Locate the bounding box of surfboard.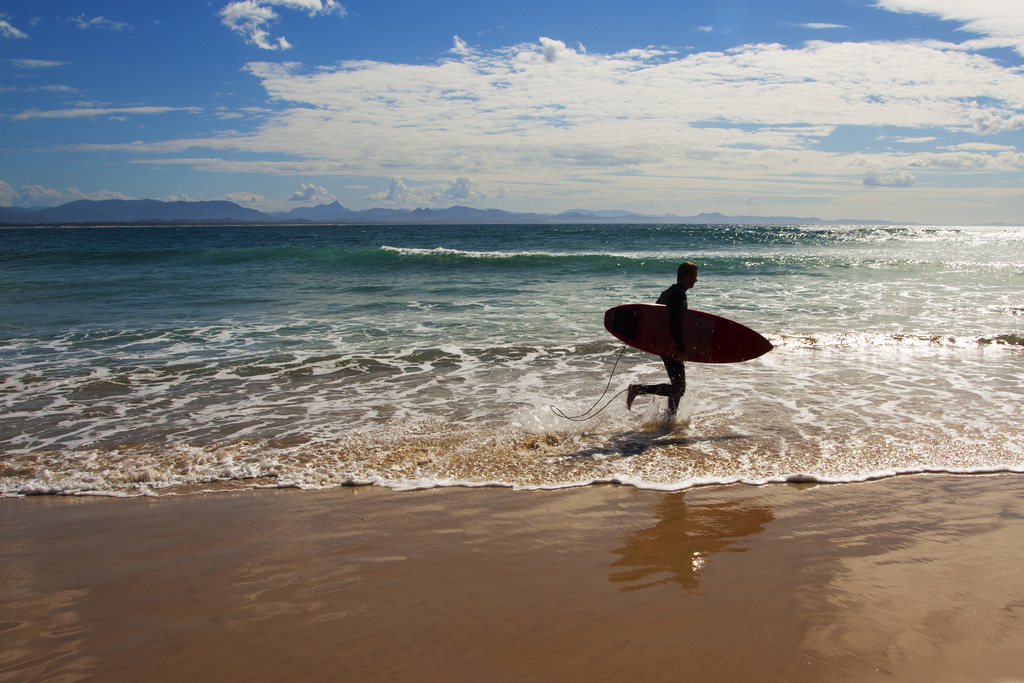
Bounding box: (605, 300, 777, 365).
